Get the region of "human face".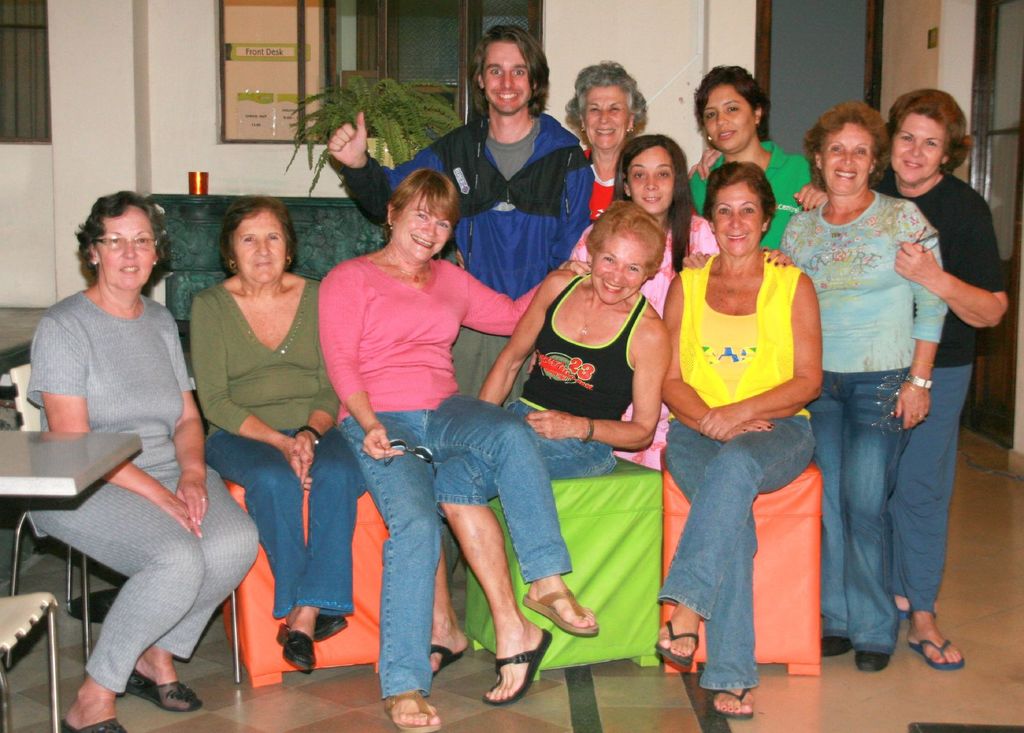
(left=628, top=146, right=674, bottom=221).
